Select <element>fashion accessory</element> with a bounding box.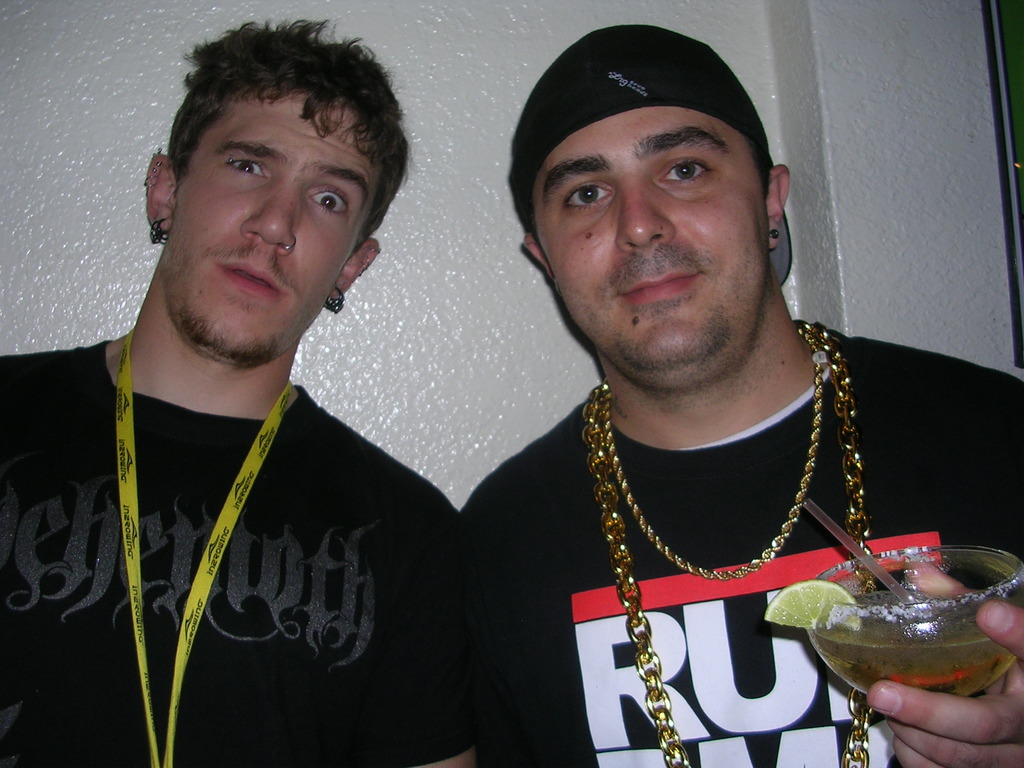
(x1=153, y1=220, x2=168, y2=243).
